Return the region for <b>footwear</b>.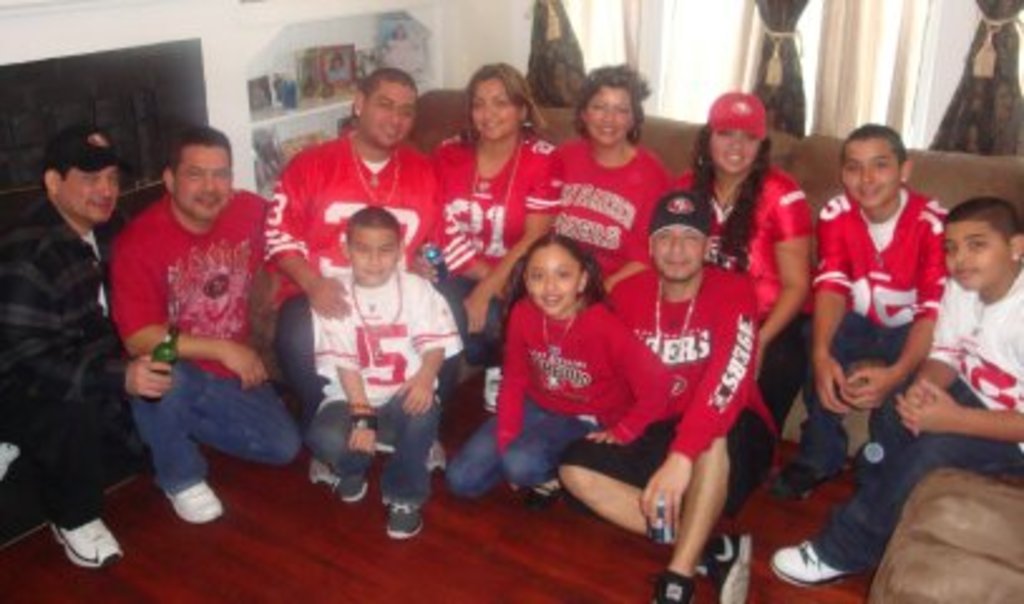
[304,456,335,483].
